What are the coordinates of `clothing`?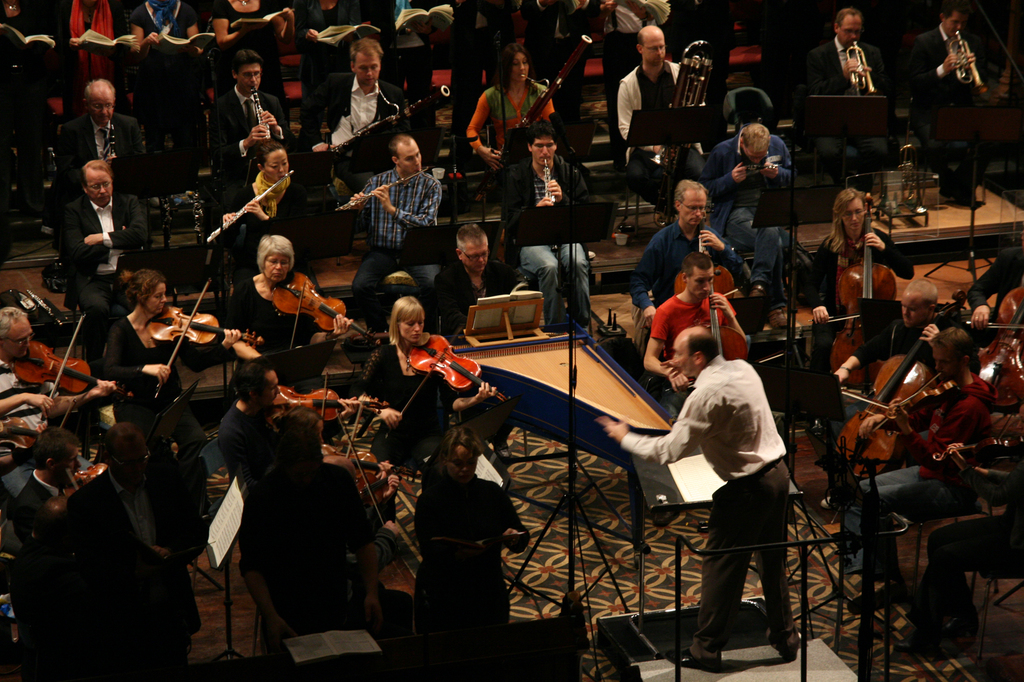
bbox=[803, 36, 897, 172].
